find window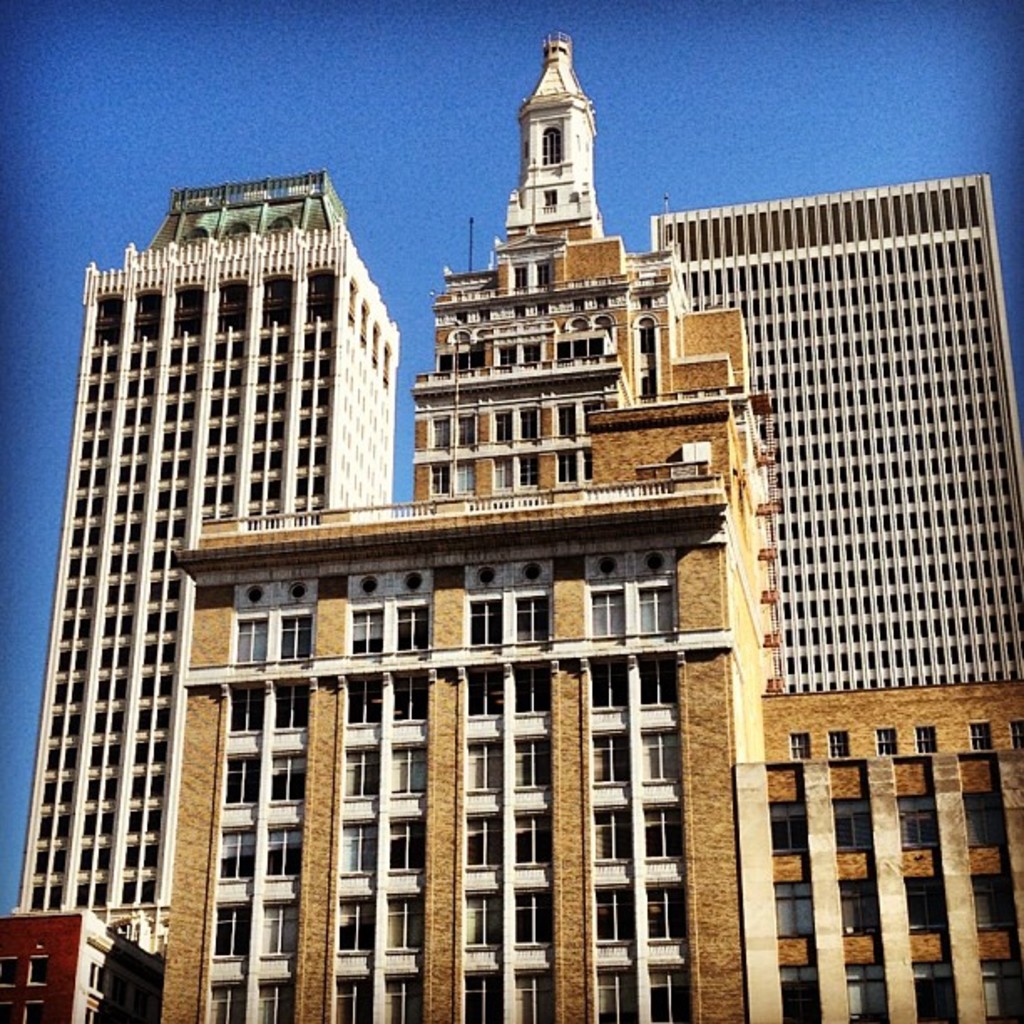
locate(229, 676, 268, 751)
